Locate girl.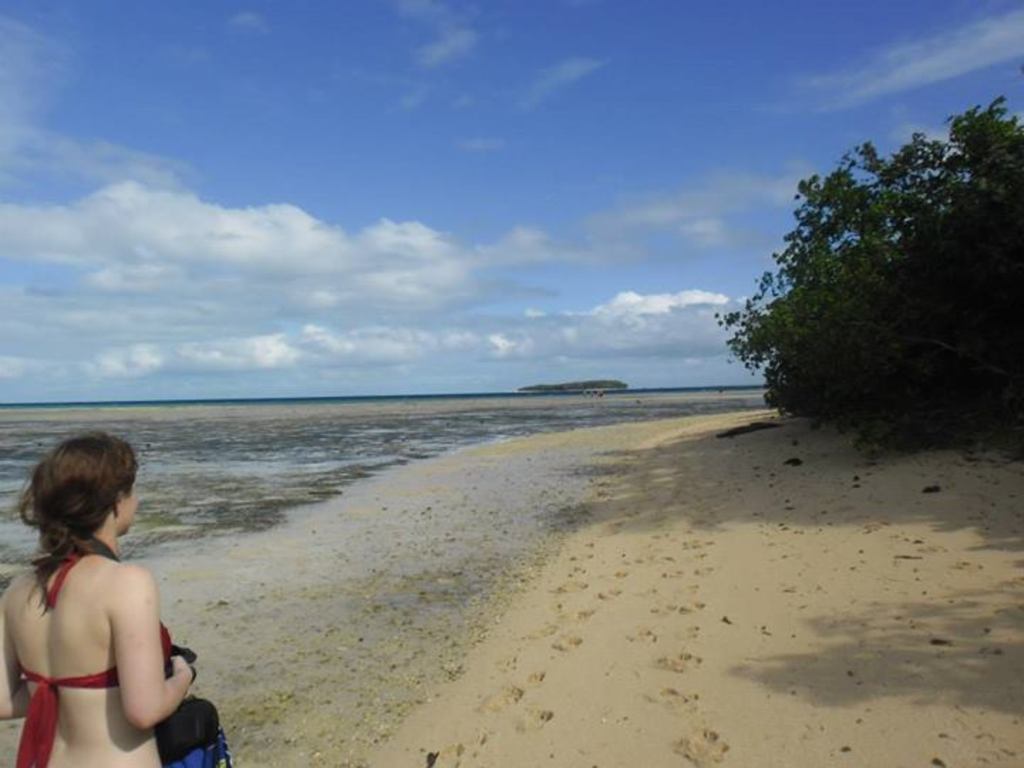
Bounding box: [x1=0, y1=431, x2=195, y2=767].
